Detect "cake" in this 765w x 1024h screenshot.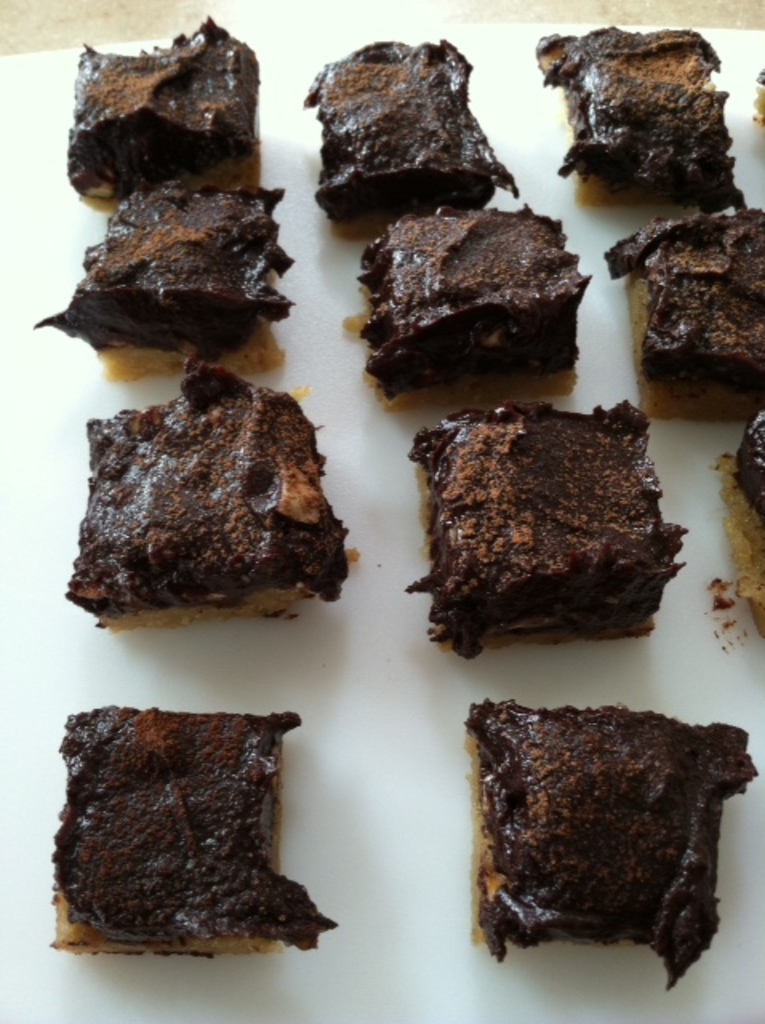
Detection: [527,14,743,203].
